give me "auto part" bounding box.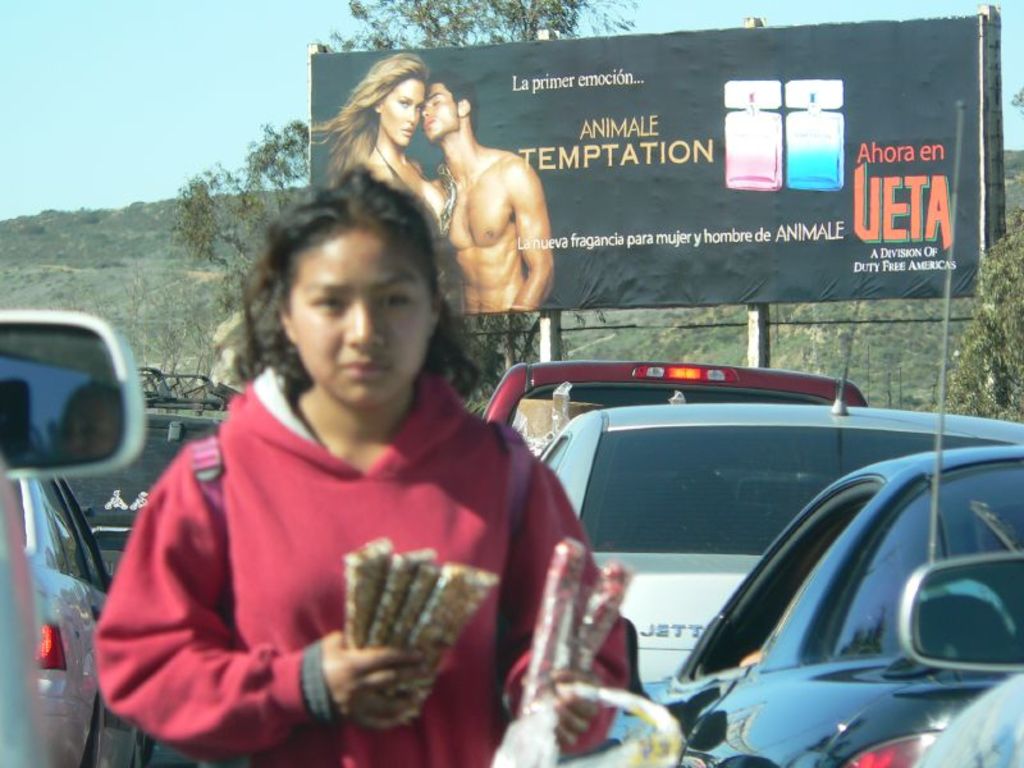
0/307/143/481.
